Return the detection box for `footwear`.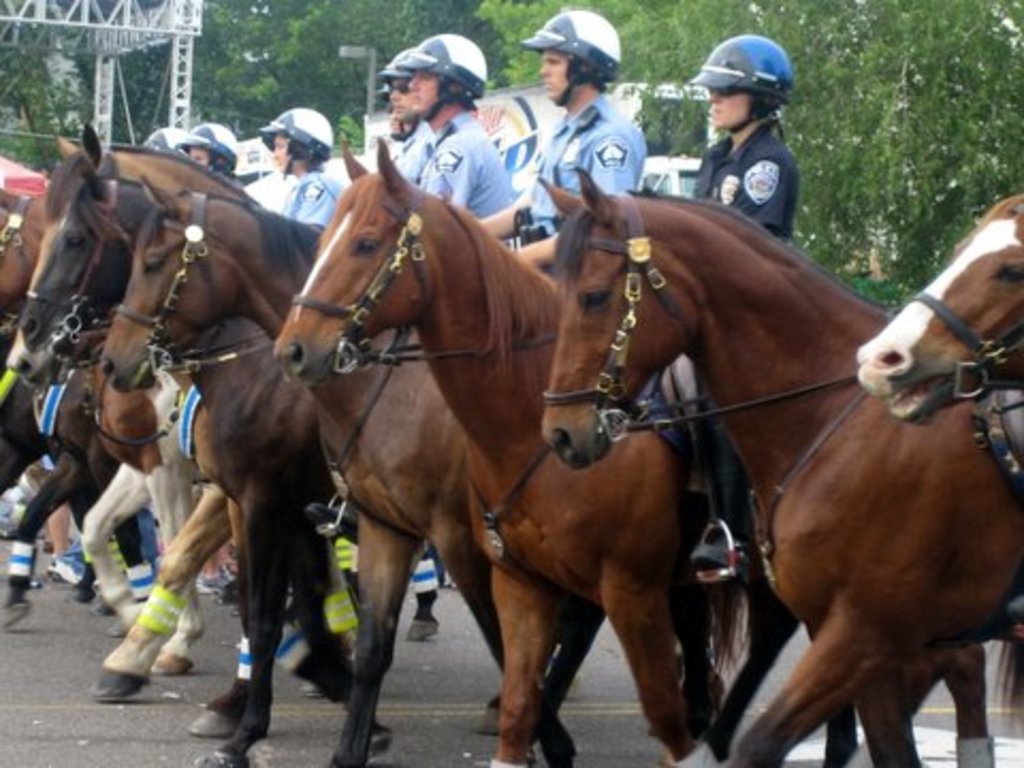
bbox=(687, 535, 747, 580).
